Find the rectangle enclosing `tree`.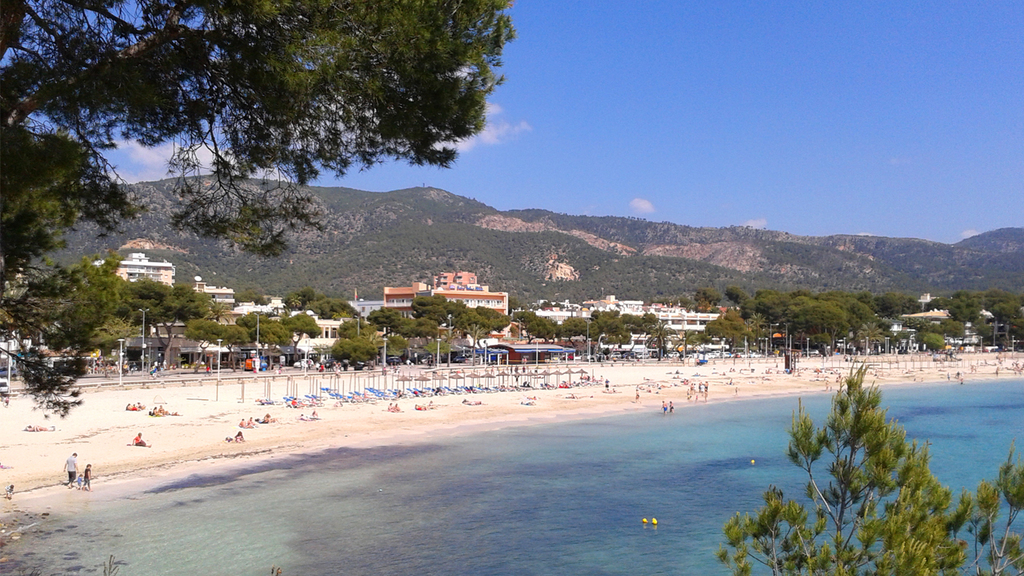
locate(925, 288, 988, 353).
